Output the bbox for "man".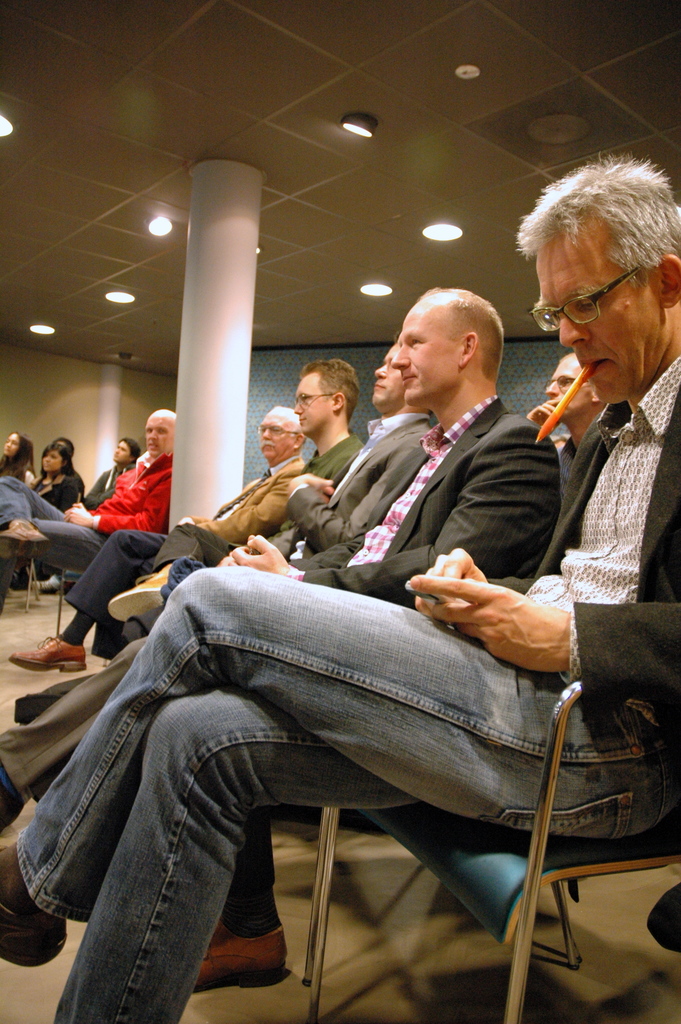
{"left": 78, "top": 438, "right": 141, "bottom": 500}.
